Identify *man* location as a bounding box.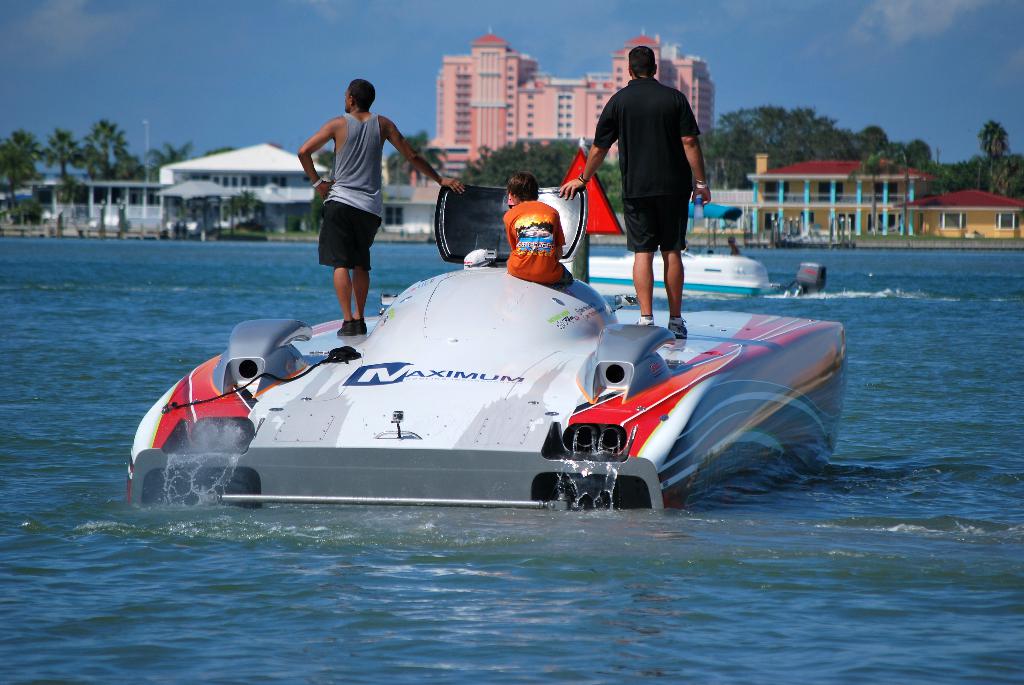
501/174/576/290.
